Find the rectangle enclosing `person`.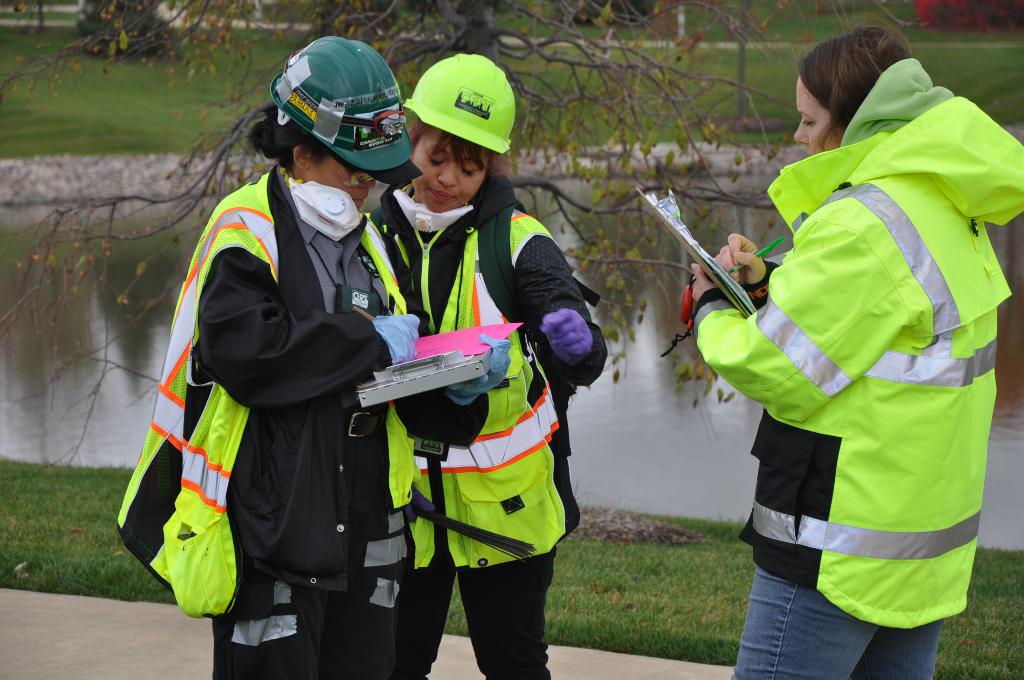
(175, 38, 497, 679).
